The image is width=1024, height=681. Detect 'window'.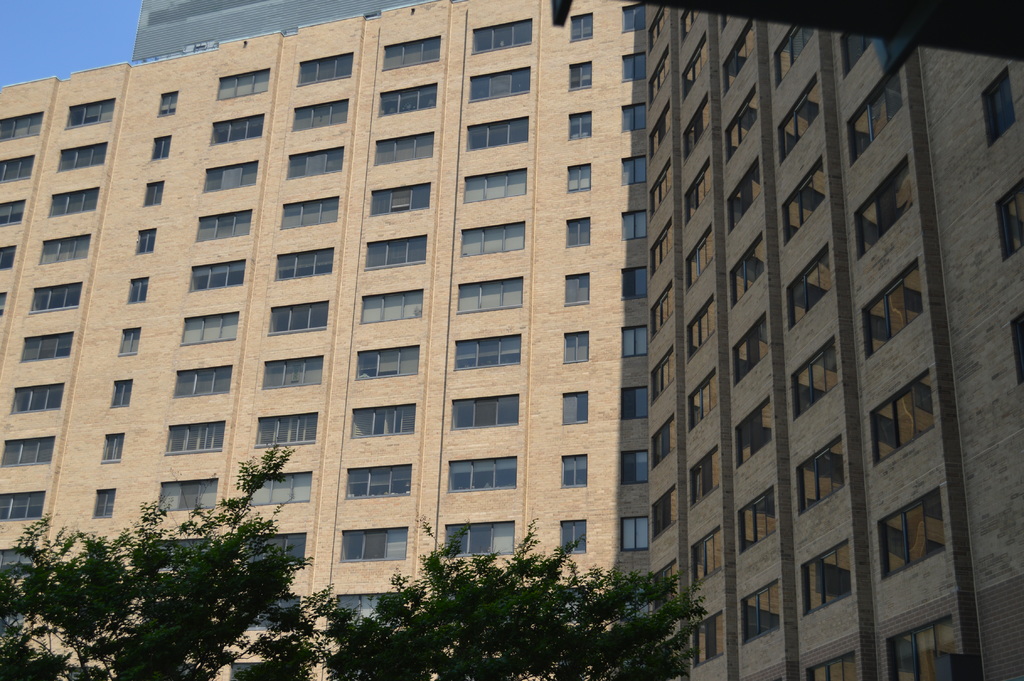
Detection: left=168, top=369, right=230, bottom=401.
